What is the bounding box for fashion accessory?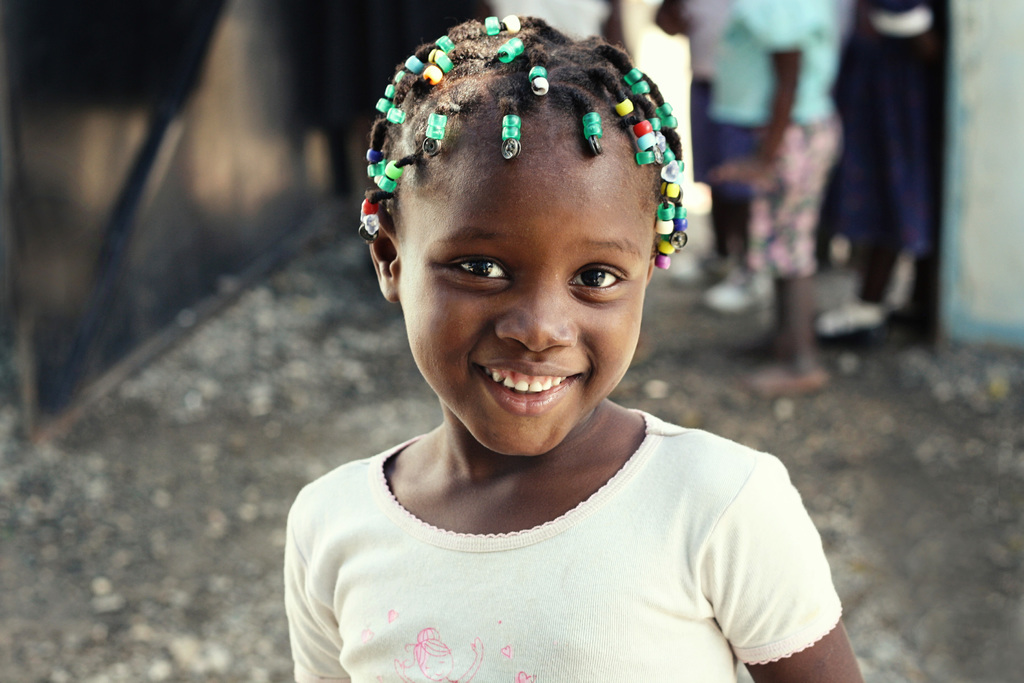
pyautogui.locateOnScreen(431, 33, 458, 53).
